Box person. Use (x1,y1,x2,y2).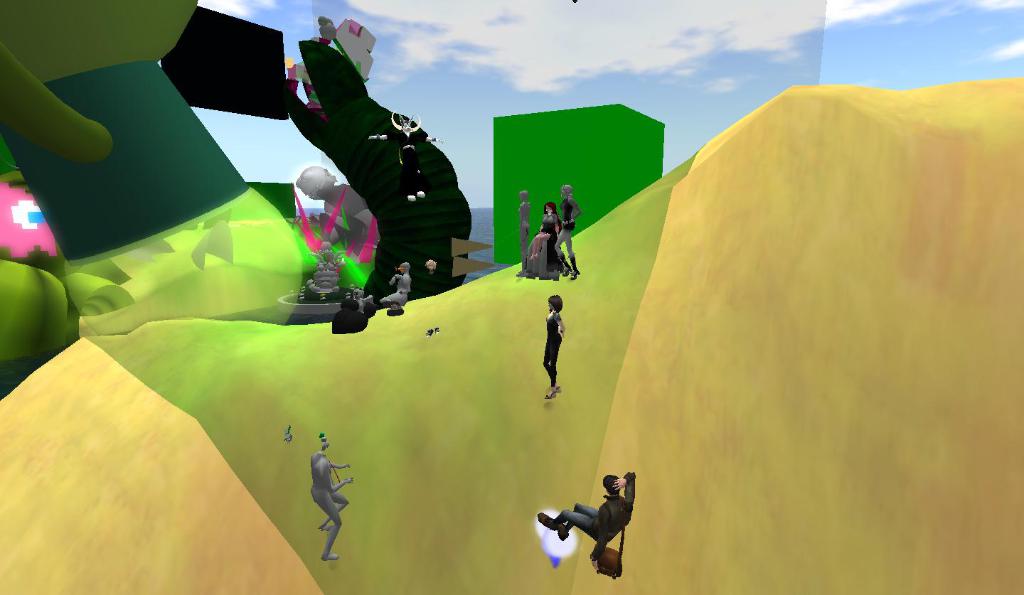
(383,260,408,317).
